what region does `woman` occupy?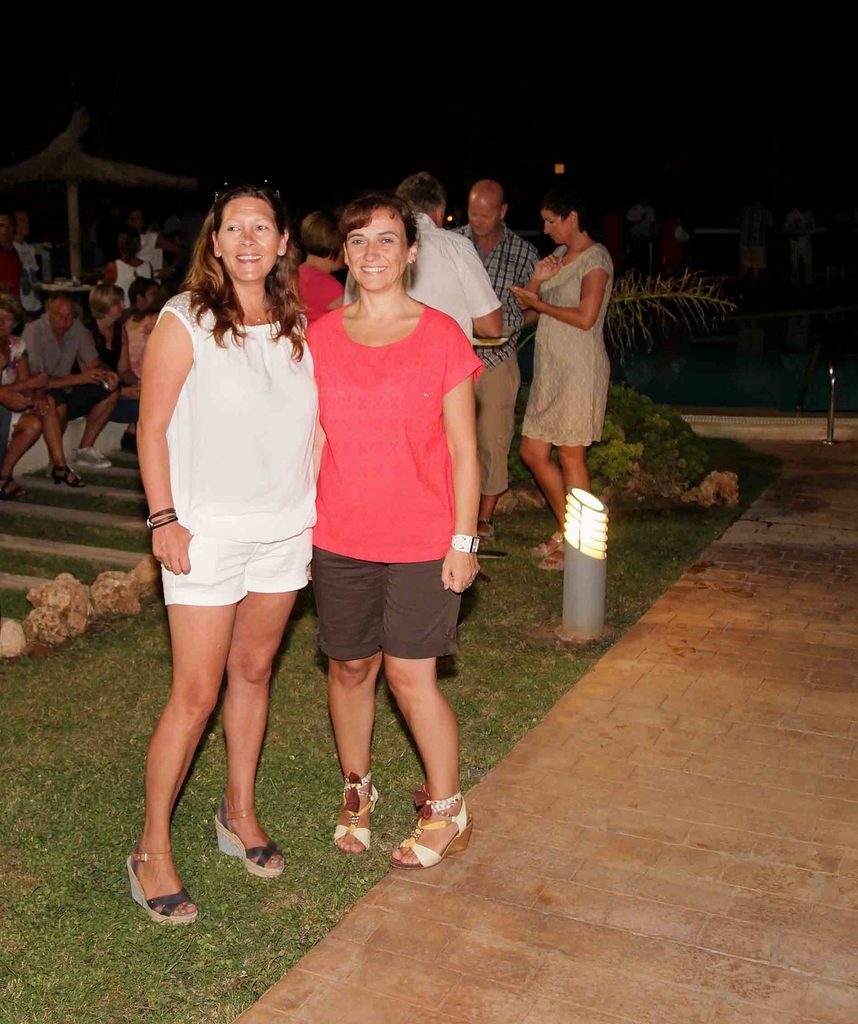
<region>122, 180, 335, 863</region>.
